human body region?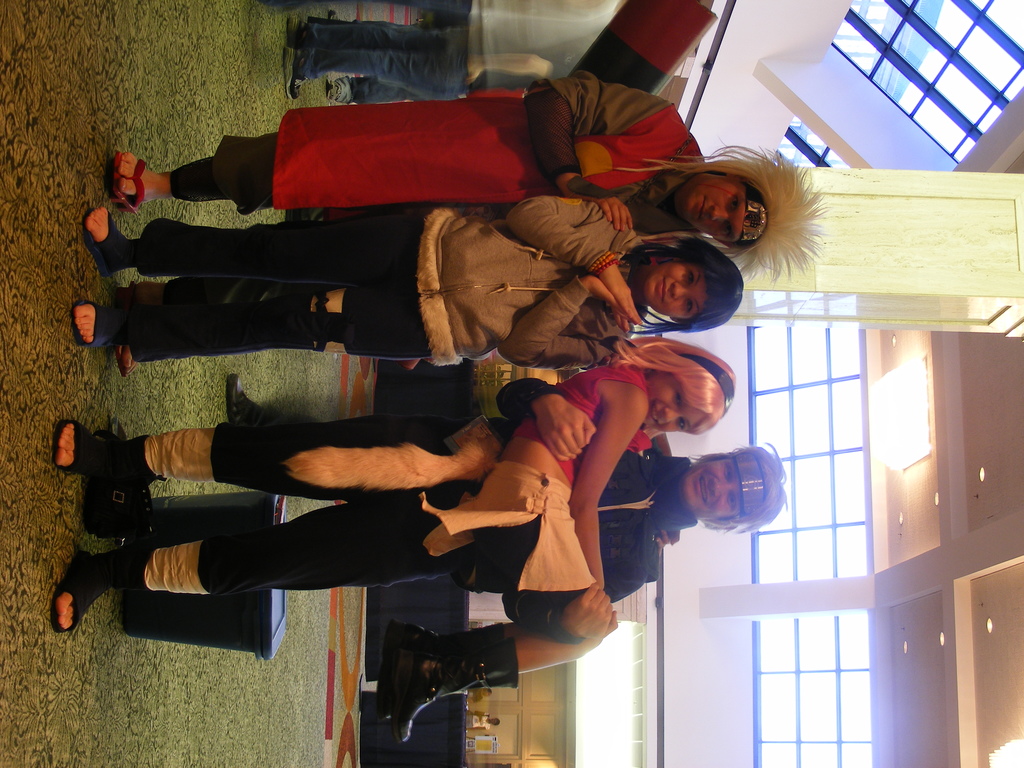
<region>62, 195, 634, 376</region>
